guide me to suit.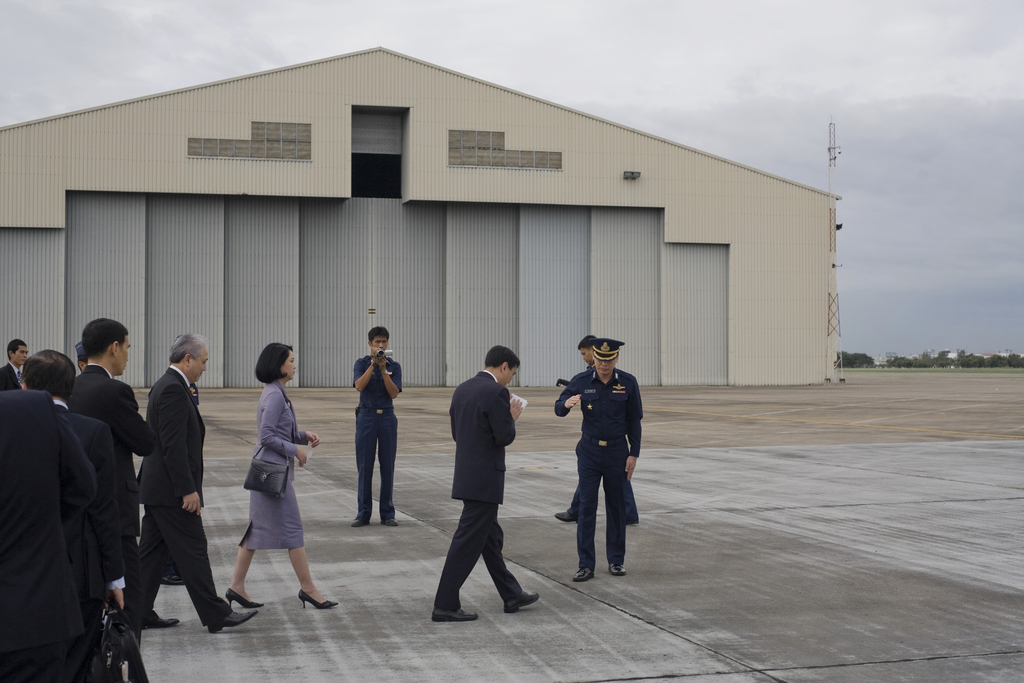
Guidance: [120, 334, 210, 650].
